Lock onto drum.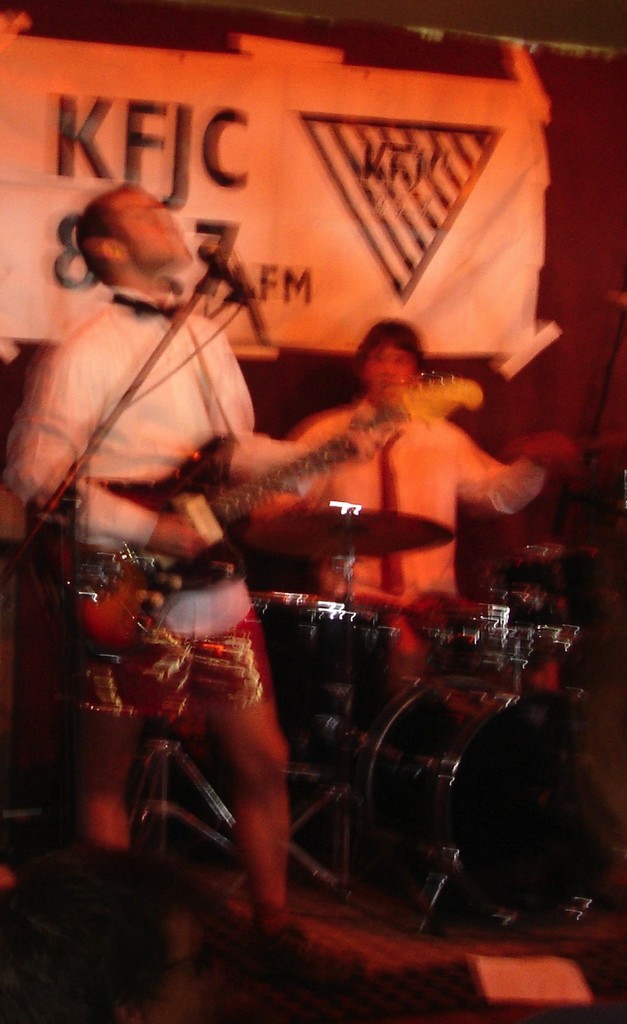
Locked: [left=354, top=677, right=581, bottom=930].
